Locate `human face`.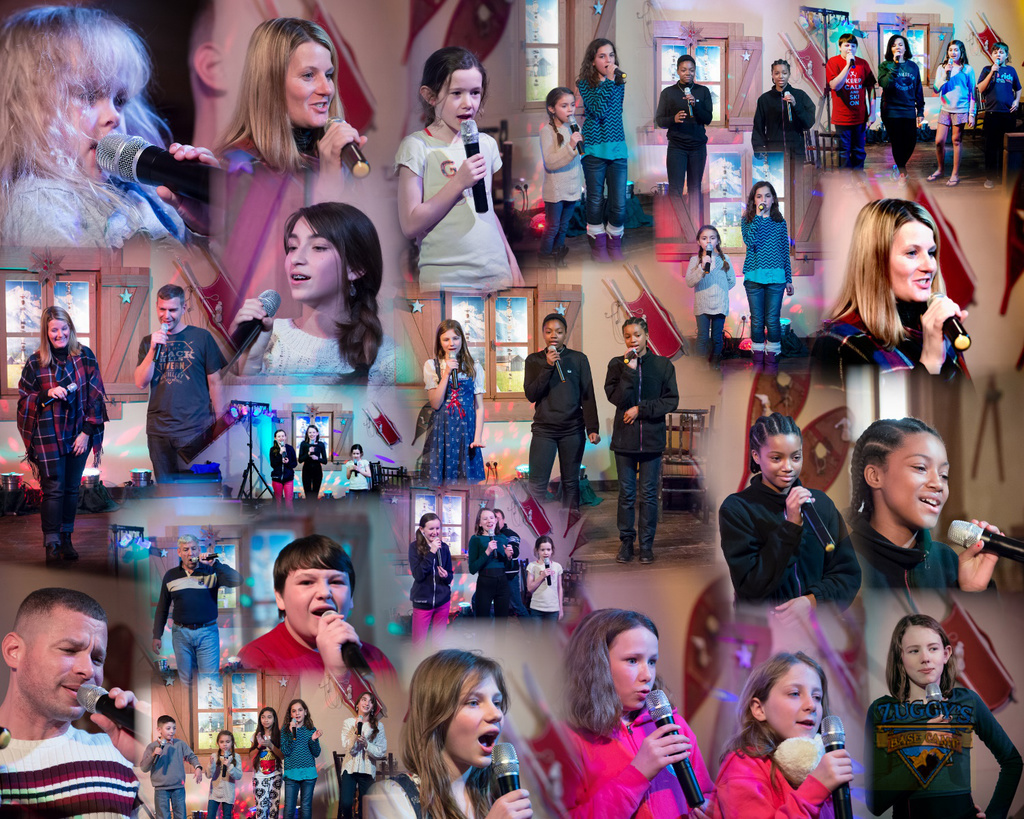
Bounding box: box=[283, 226, 345, 302].
